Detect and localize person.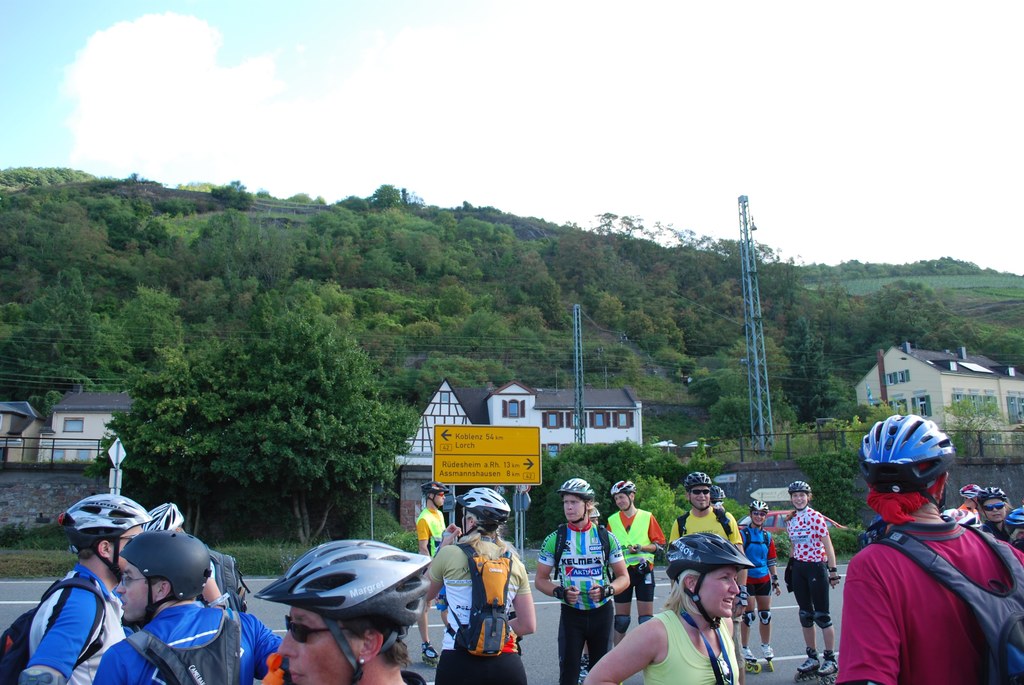
Localized at locate(528, 476, 634, 677).
